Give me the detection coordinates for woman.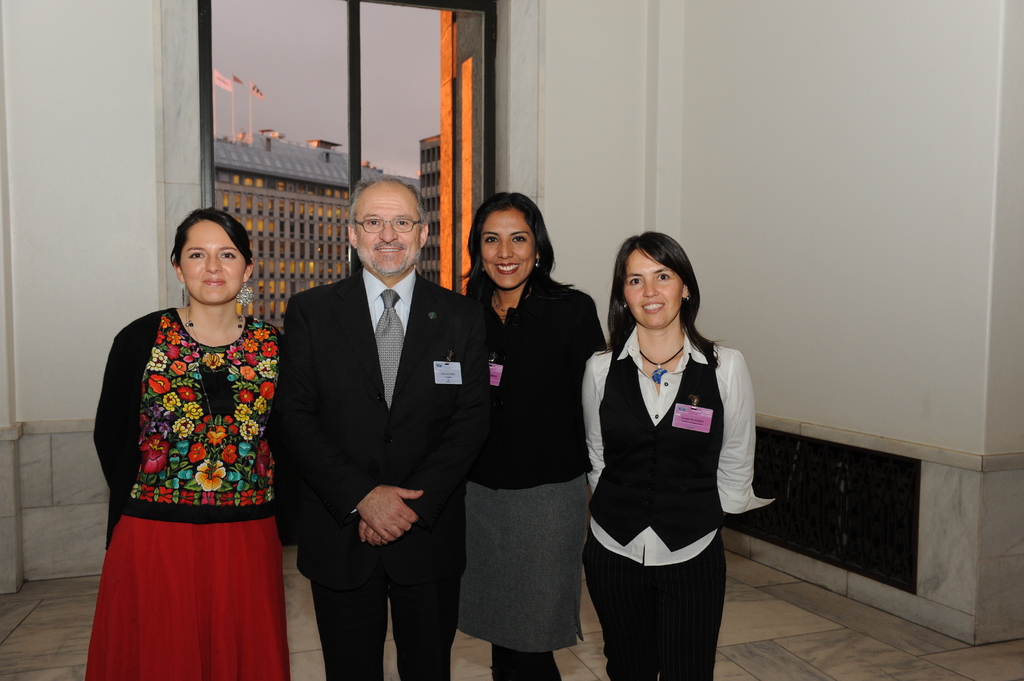
(left=442, top=185, right=611, bottom=680).
